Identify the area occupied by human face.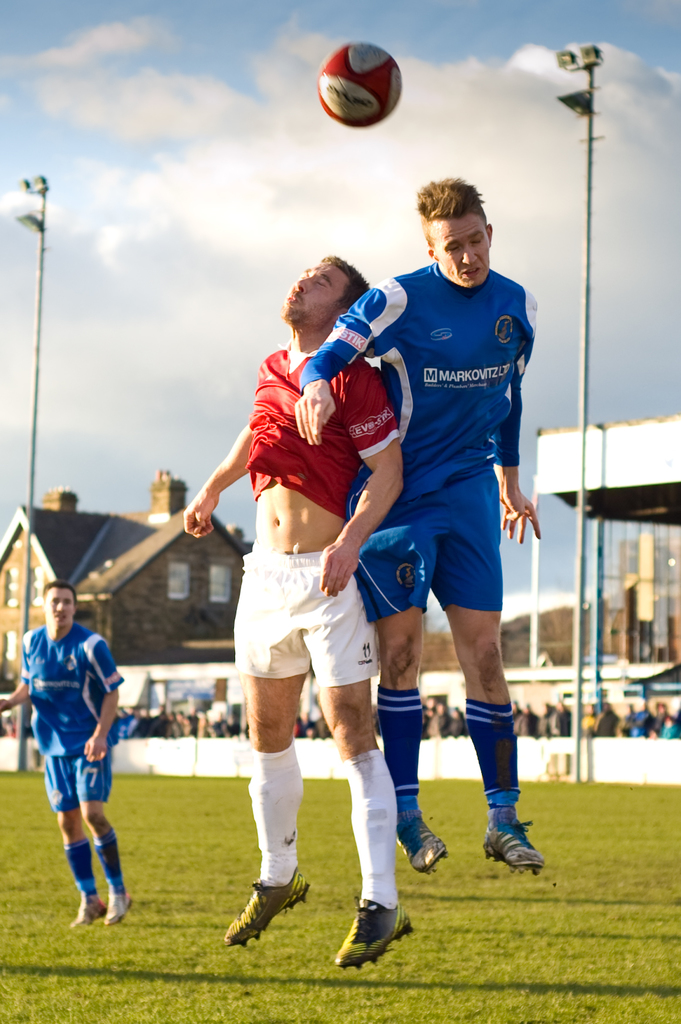
Area: <region>285, 260, 346, 319</region>.
